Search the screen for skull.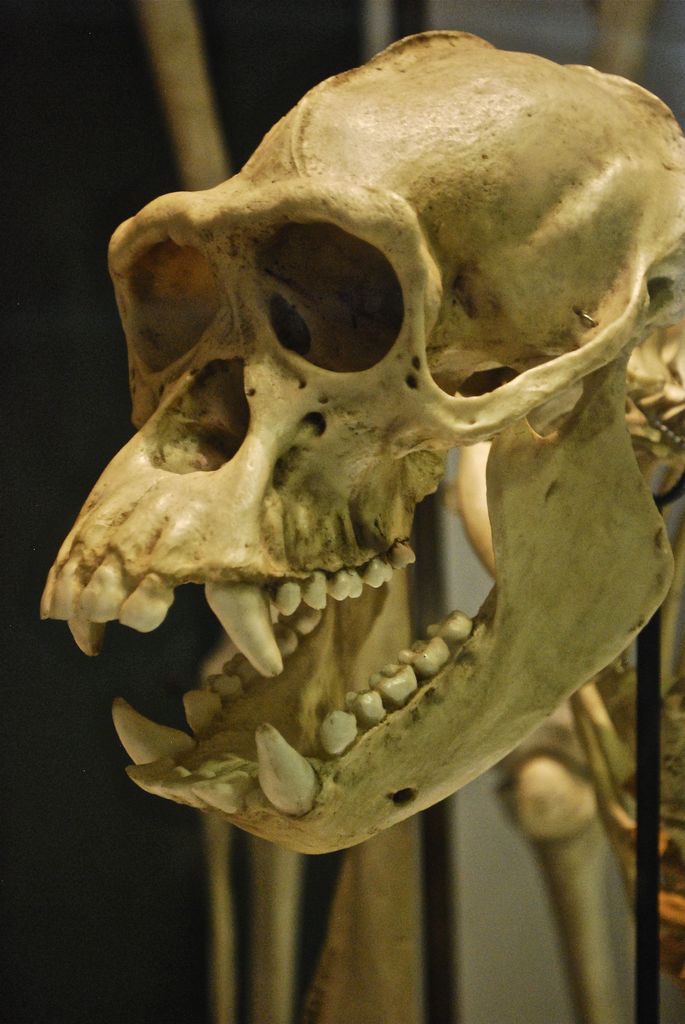
Found at Rect(43, 29, 684, 856).
